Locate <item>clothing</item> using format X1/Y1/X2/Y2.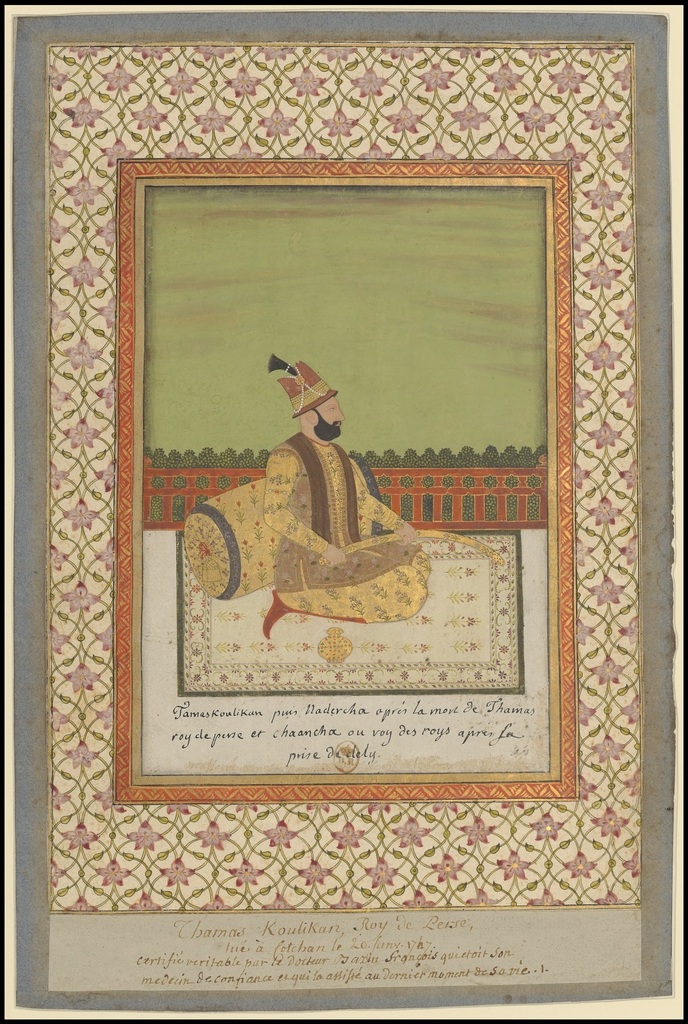
264/429/431/621.
